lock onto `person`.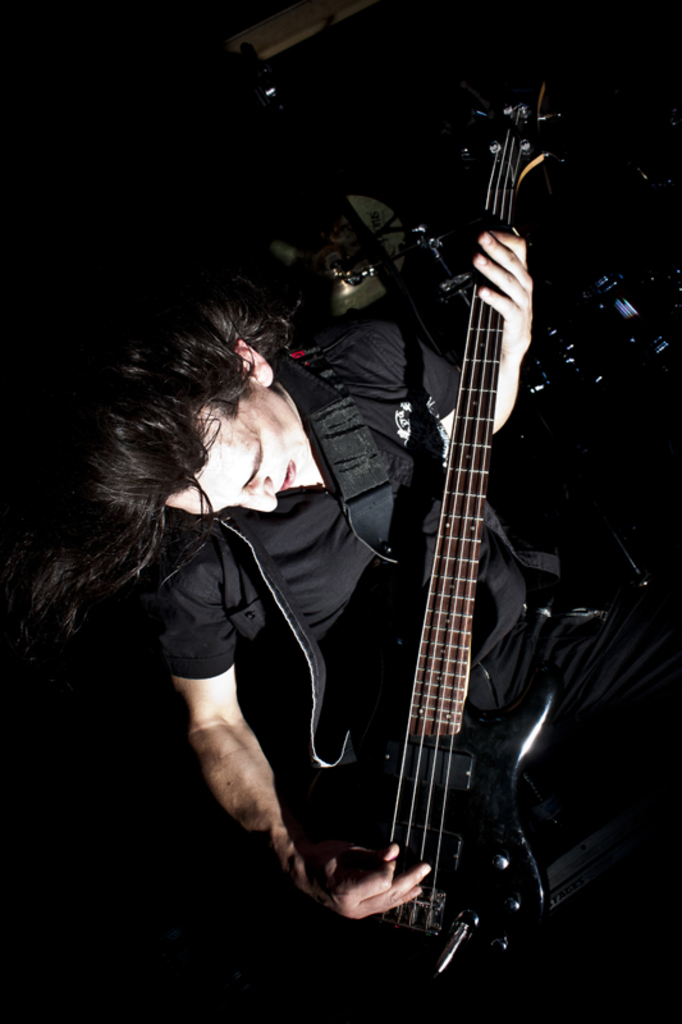
Locked: BBox(0, 227, 681, 1023).
